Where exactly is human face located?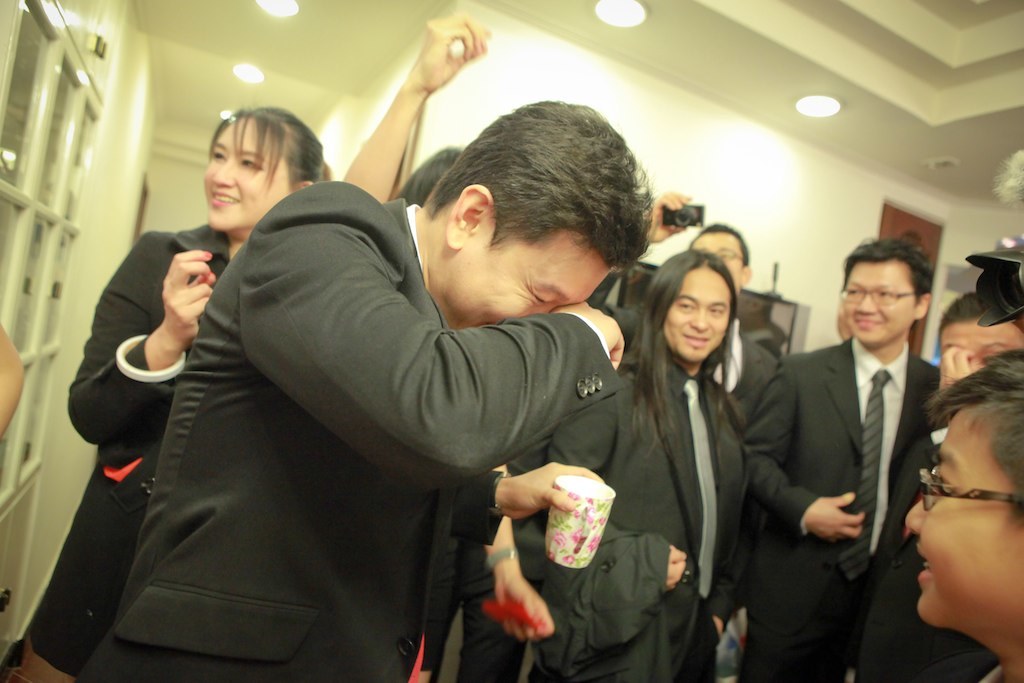
Its bounding box is x1=940, y1=323, x2=1023, y2=380.
